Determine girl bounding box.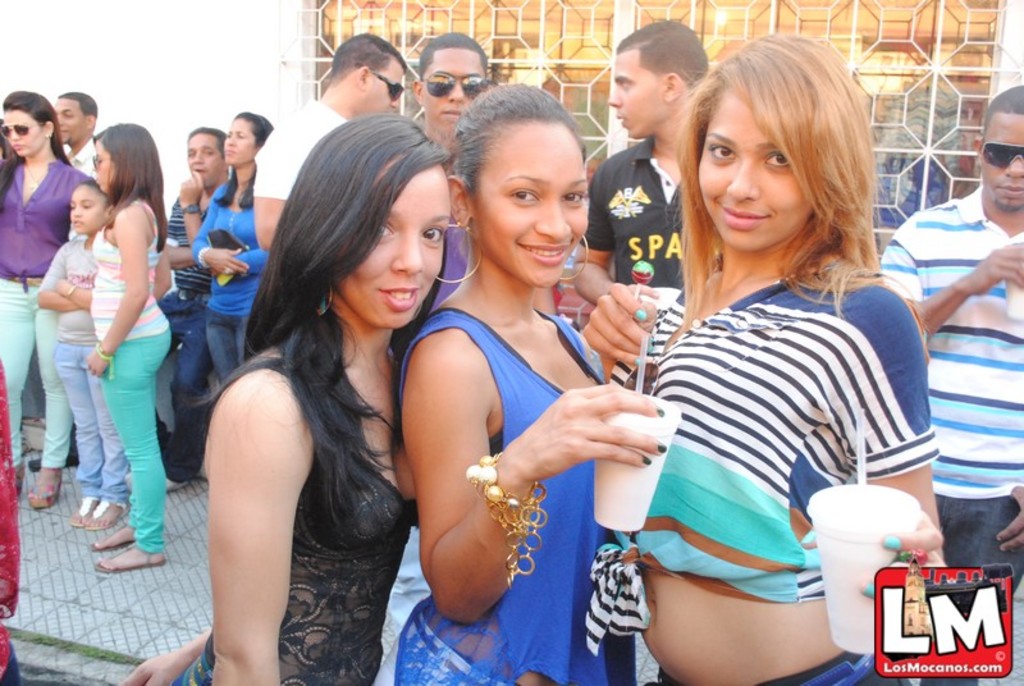
Determined: (x1=389, y1=81, x2=663, y2=685).
